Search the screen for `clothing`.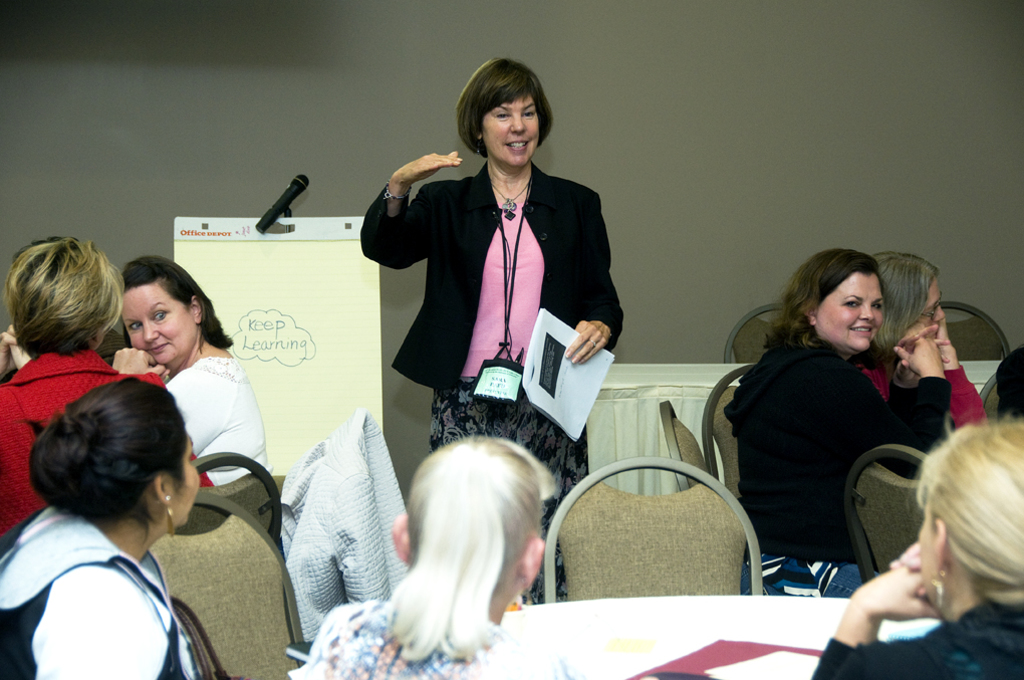
Found at bbox=[271, 599, 583, 679].
